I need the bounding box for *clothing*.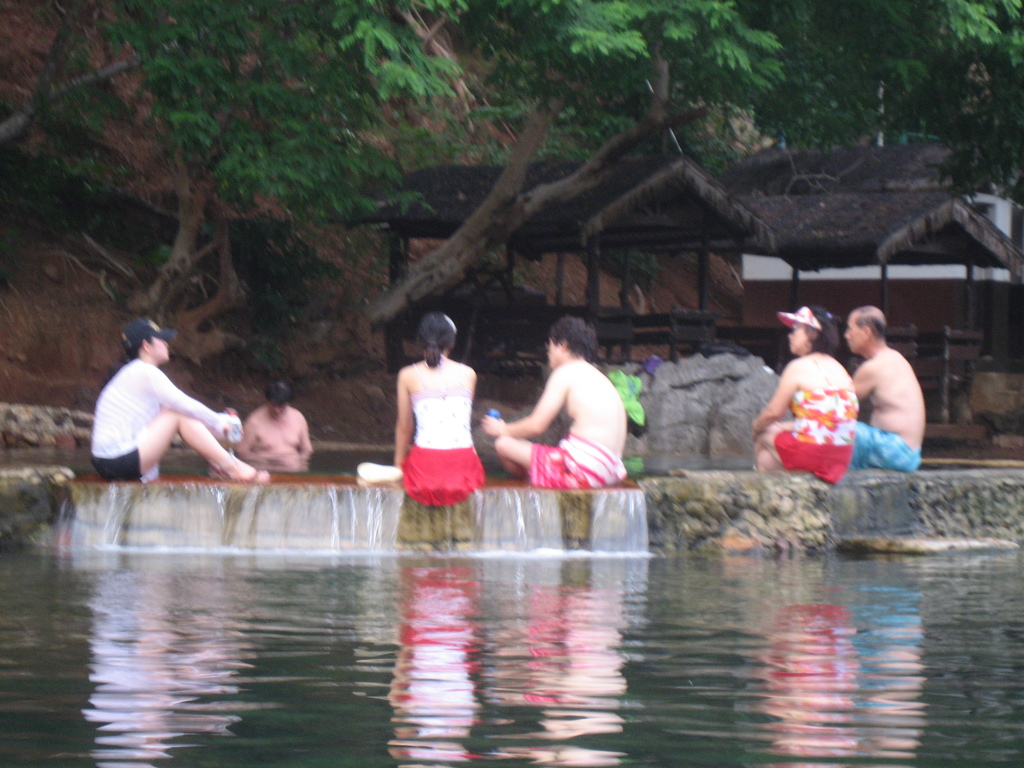
Here it is: select_region(386, 355, 473, 499).
